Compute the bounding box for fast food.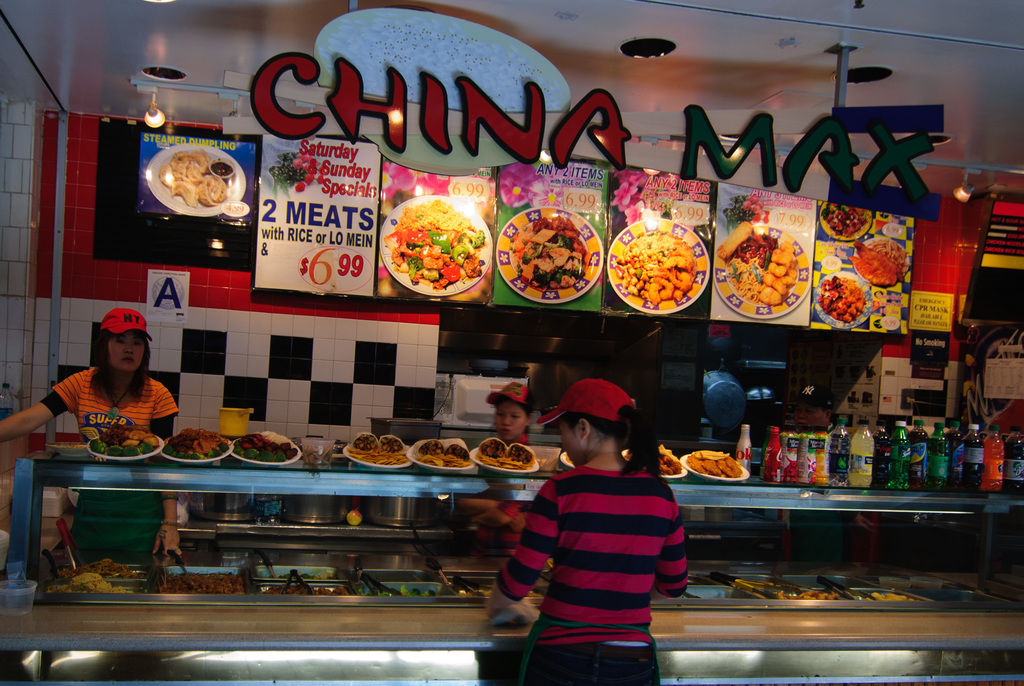
x1=97 y1=420 x2=159 y2=452.
